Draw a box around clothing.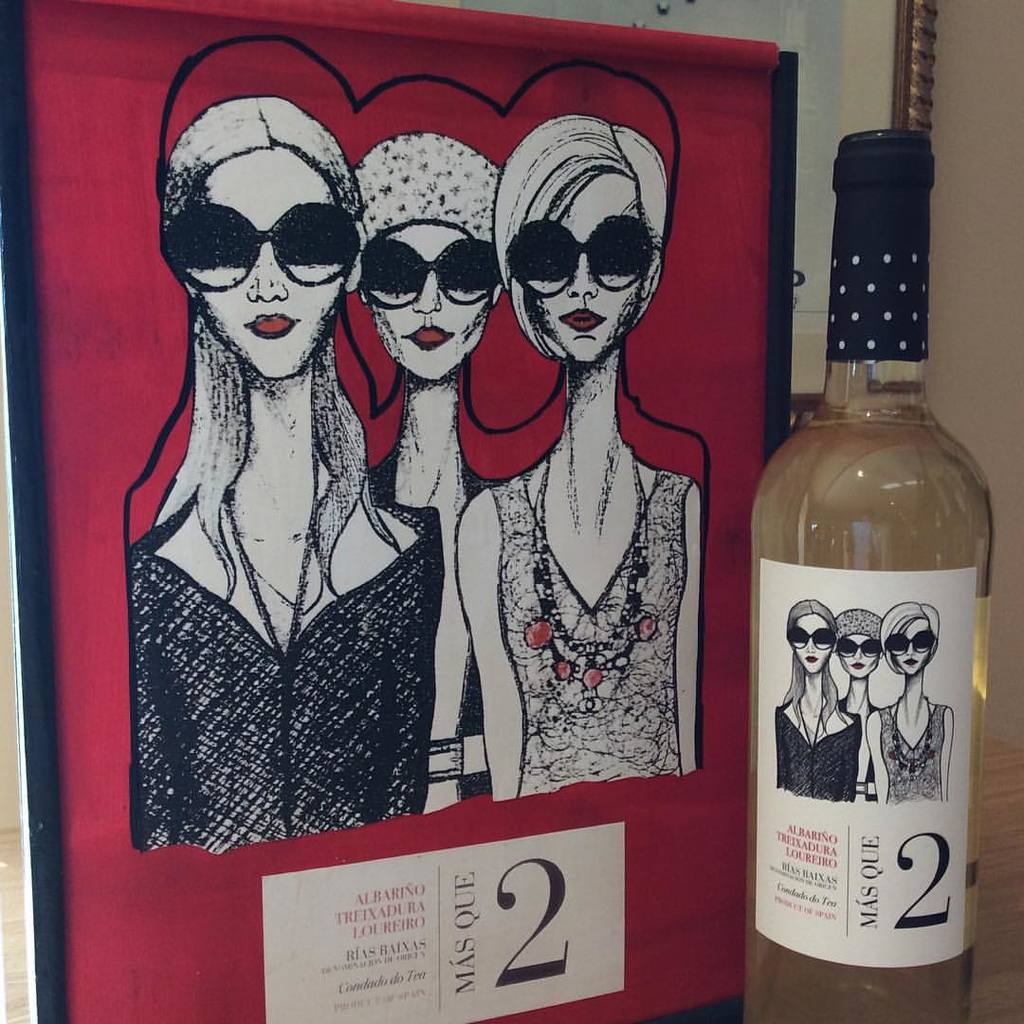
777, 687, 864, 792.
